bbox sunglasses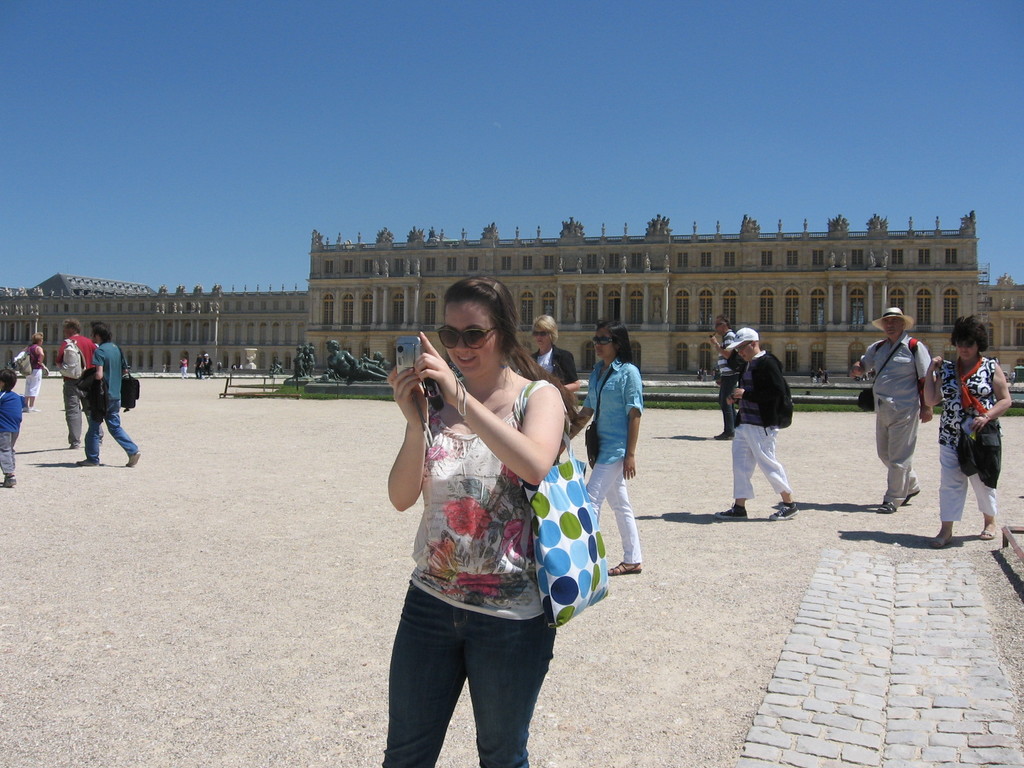
left=591, top=327, right=620, bottom=348
